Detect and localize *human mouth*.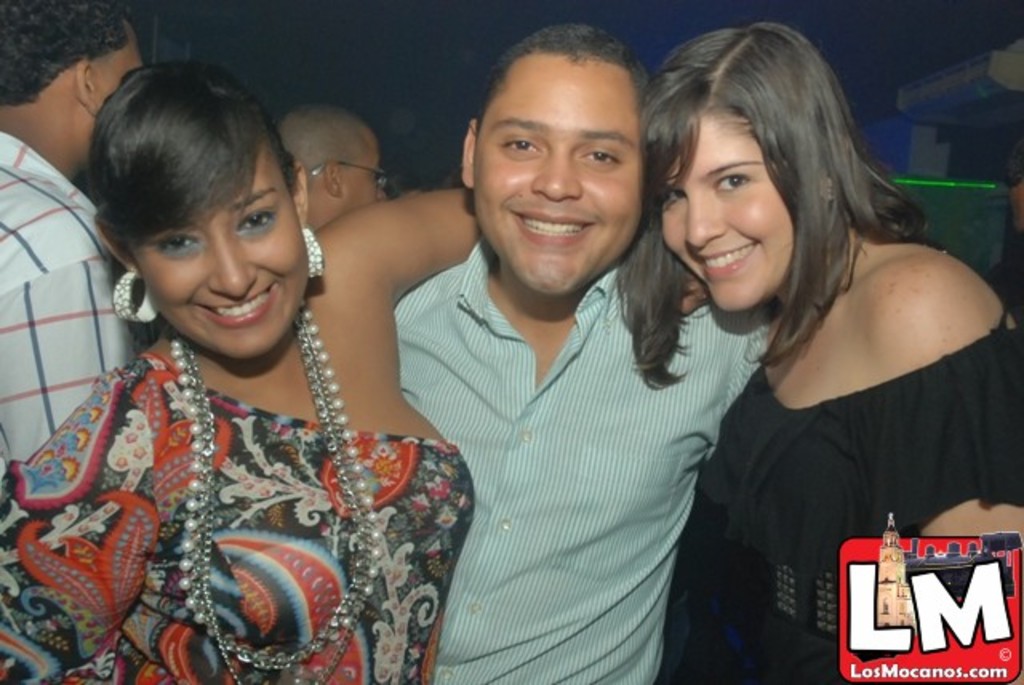
Localized at locate(694, 243, 760, 277).
